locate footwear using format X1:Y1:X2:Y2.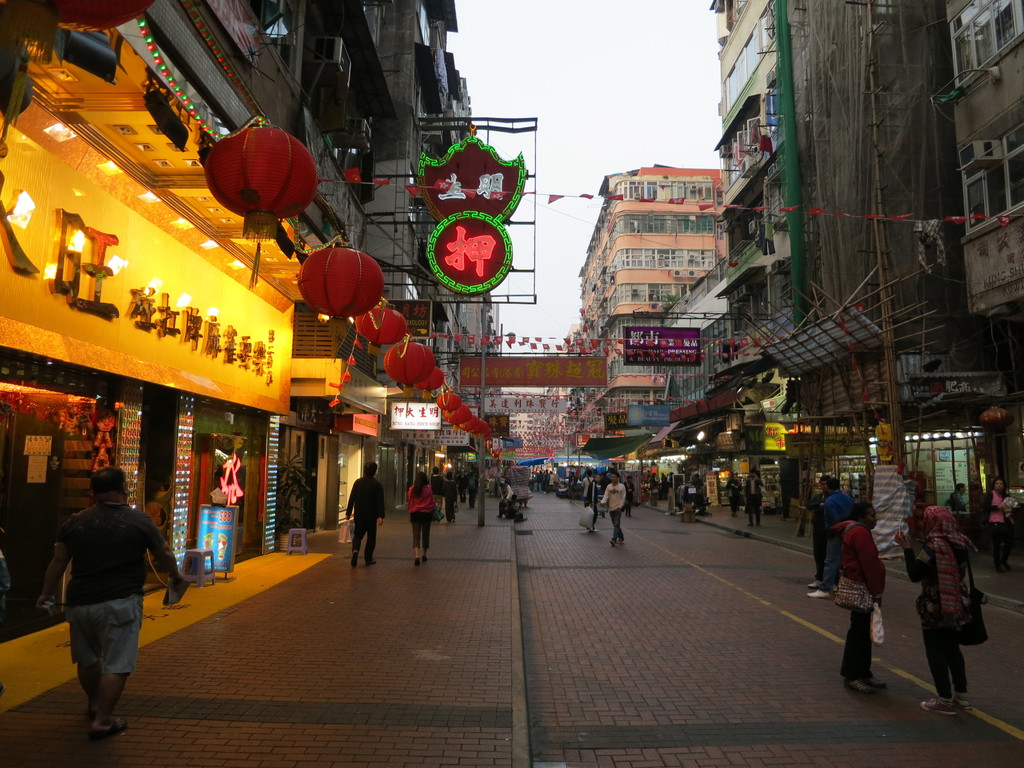
349:548:360:568.
